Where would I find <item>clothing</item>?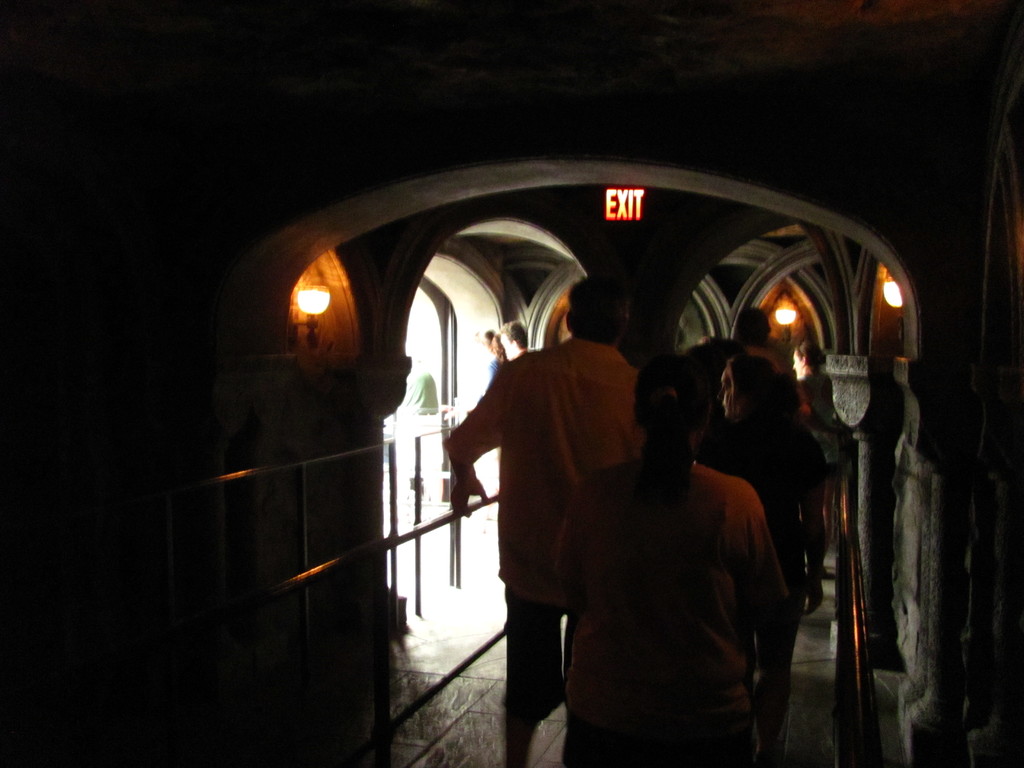
At 692, 419, 824, 596.
